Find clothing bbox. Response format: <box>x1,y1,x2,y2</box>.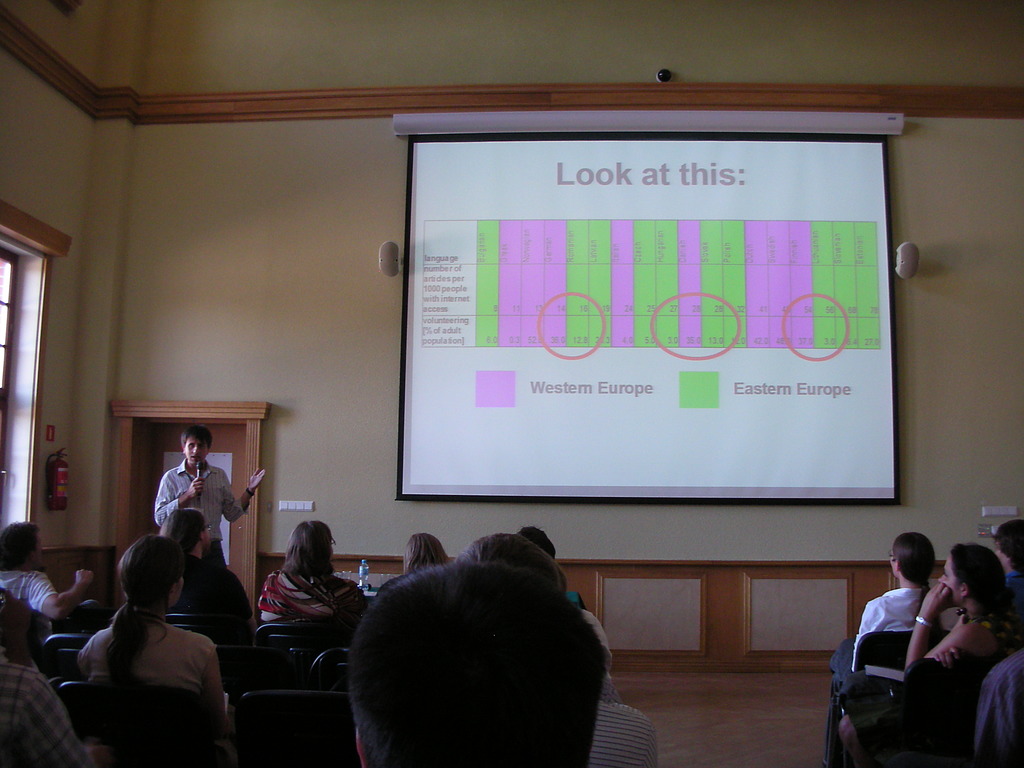
<box>172,557,249,680</box>.
